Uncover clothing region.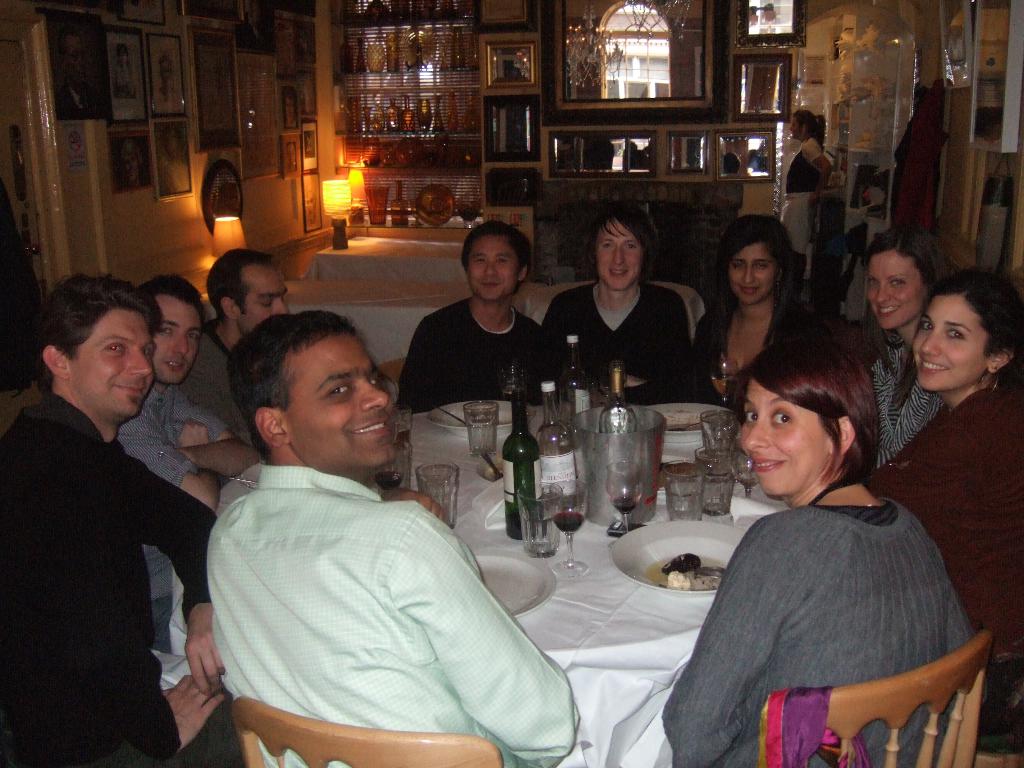
Uncovered: [x1=0, y1=390, x2=214, y2=767].
